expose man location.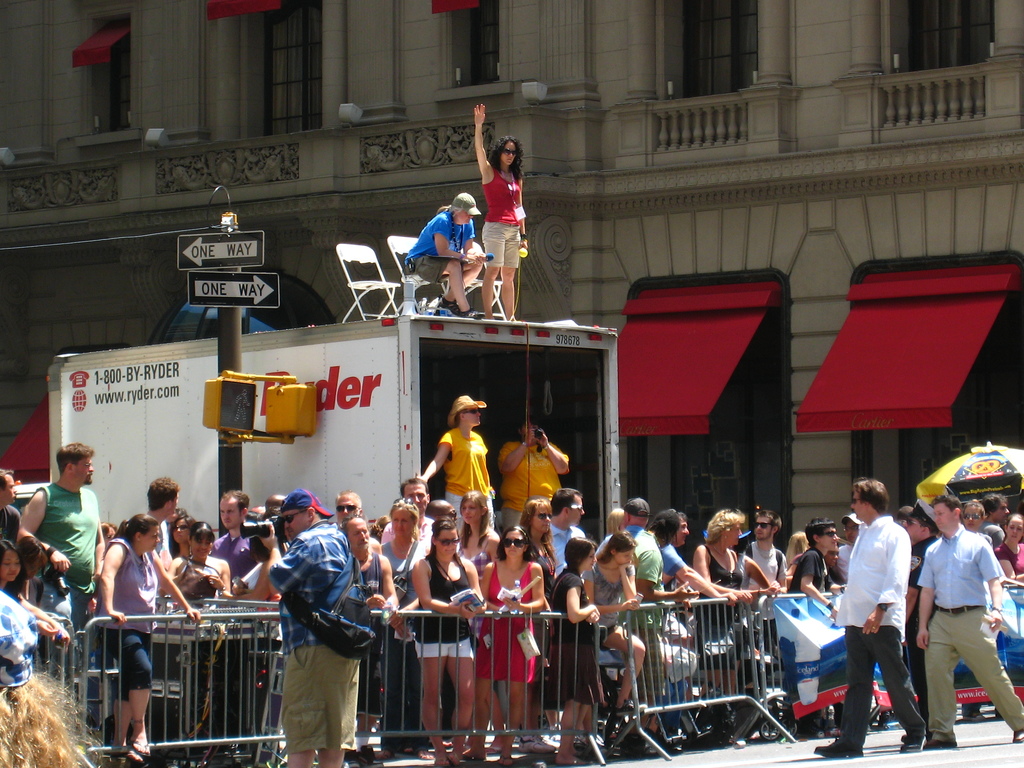
Exposed at rect(381, 477, 435, 548).
